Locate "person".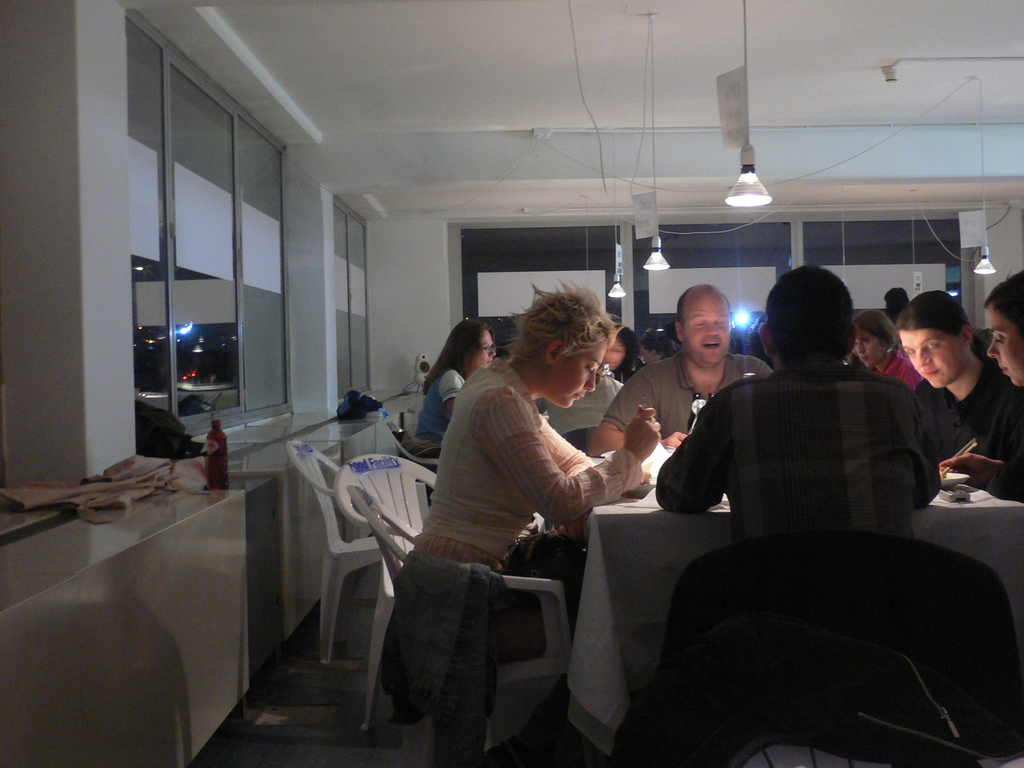
Bounding box: 910, 291, 1023, 495.
